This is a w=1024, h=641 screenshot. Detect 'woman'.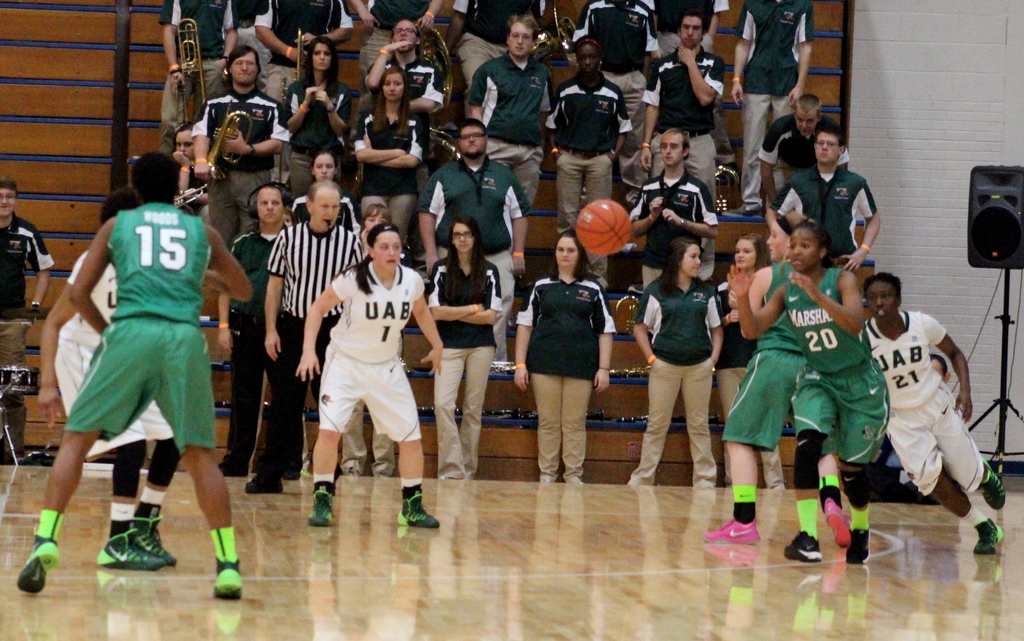
BBox(348, 68, 428, 245).
